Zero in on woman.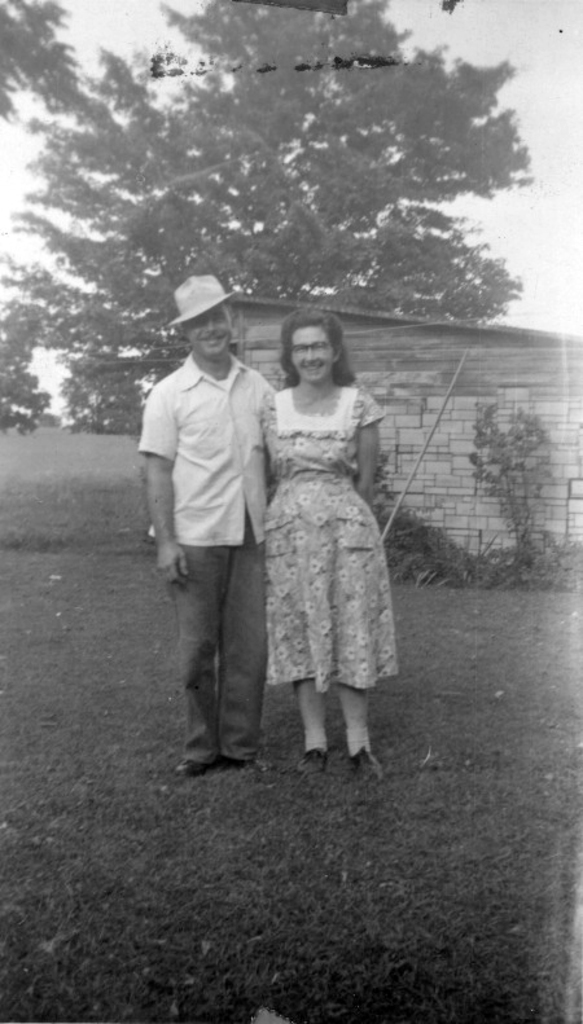
Zeroed in: box=[244, 300, 403, 757].
